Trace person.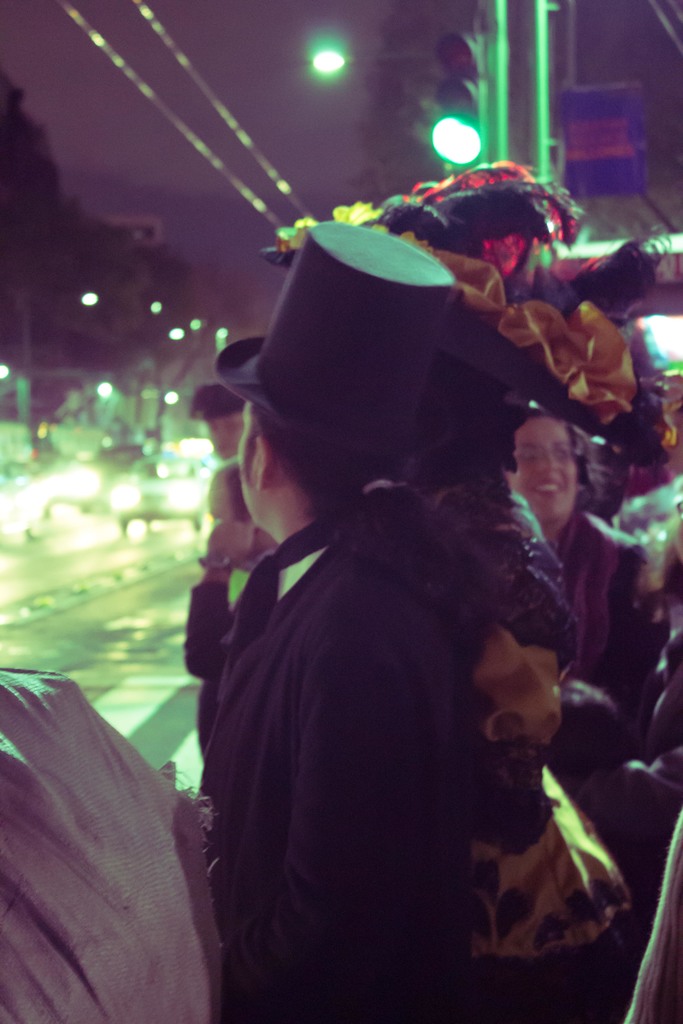
Traced to <bbox>507, 408, 638, 687</bbox>.
